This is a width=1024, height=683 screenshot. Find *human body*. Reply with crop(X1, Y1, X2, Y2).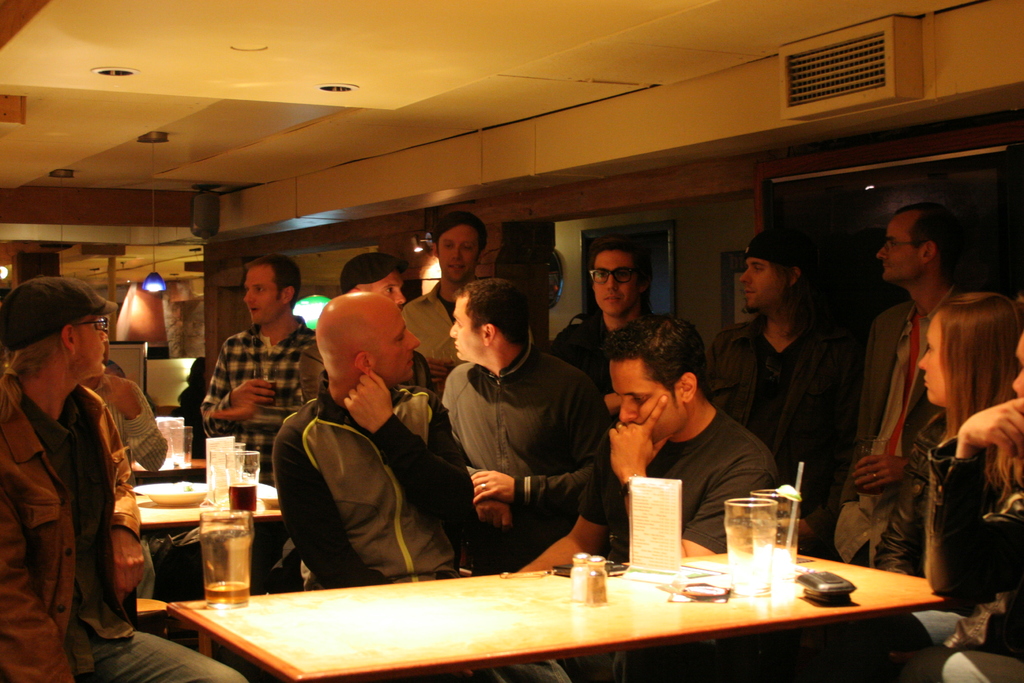
crop(694, 224, 855, 525).
